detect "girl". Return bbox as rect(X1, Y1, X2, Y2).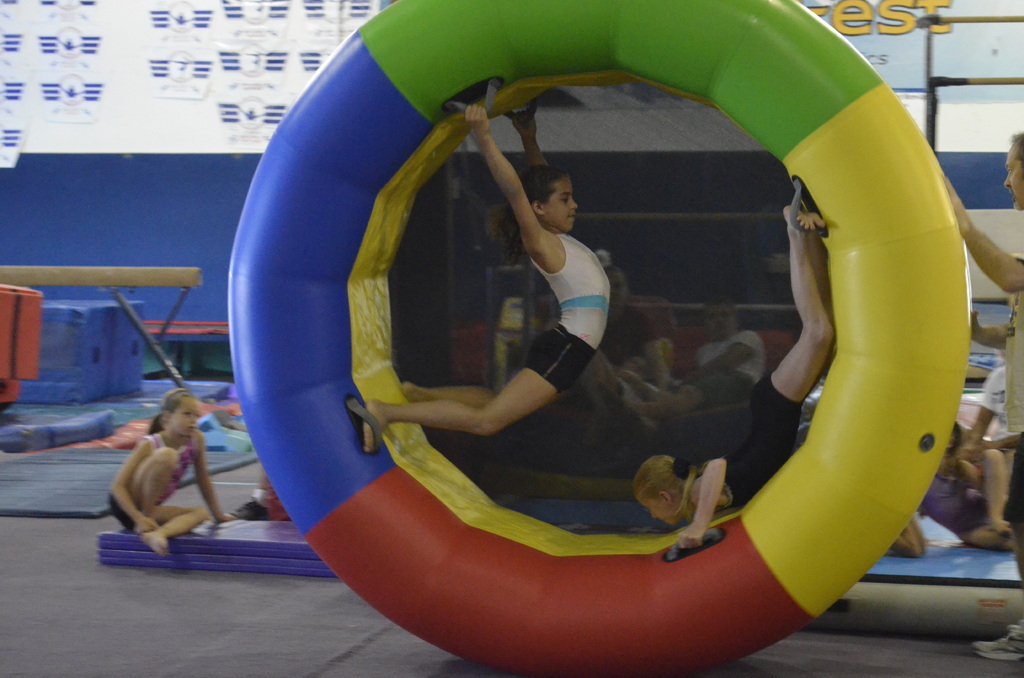
rect(342, 100, 605, 448).
